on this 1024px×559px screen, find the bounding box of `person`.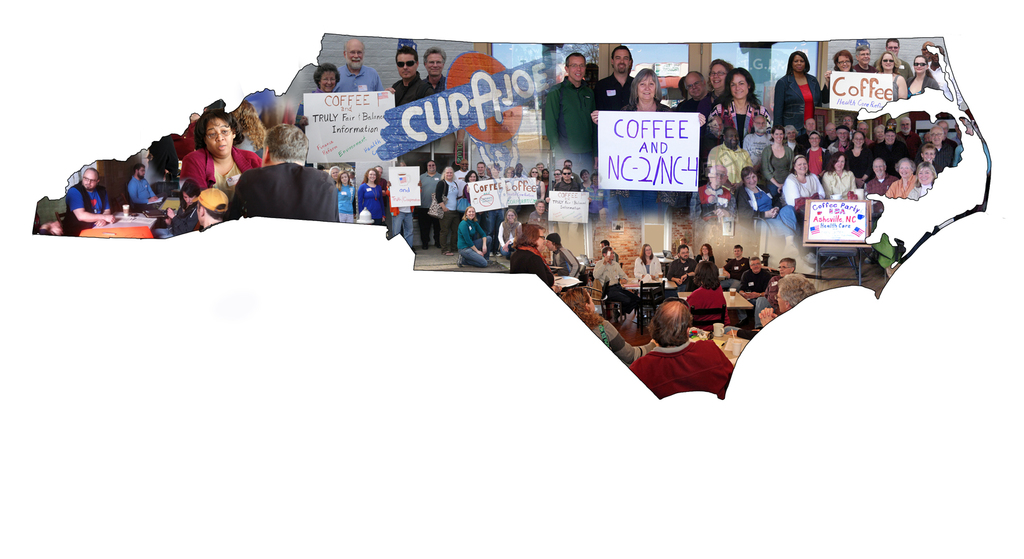
Bounding box: [705,115,723,147].
